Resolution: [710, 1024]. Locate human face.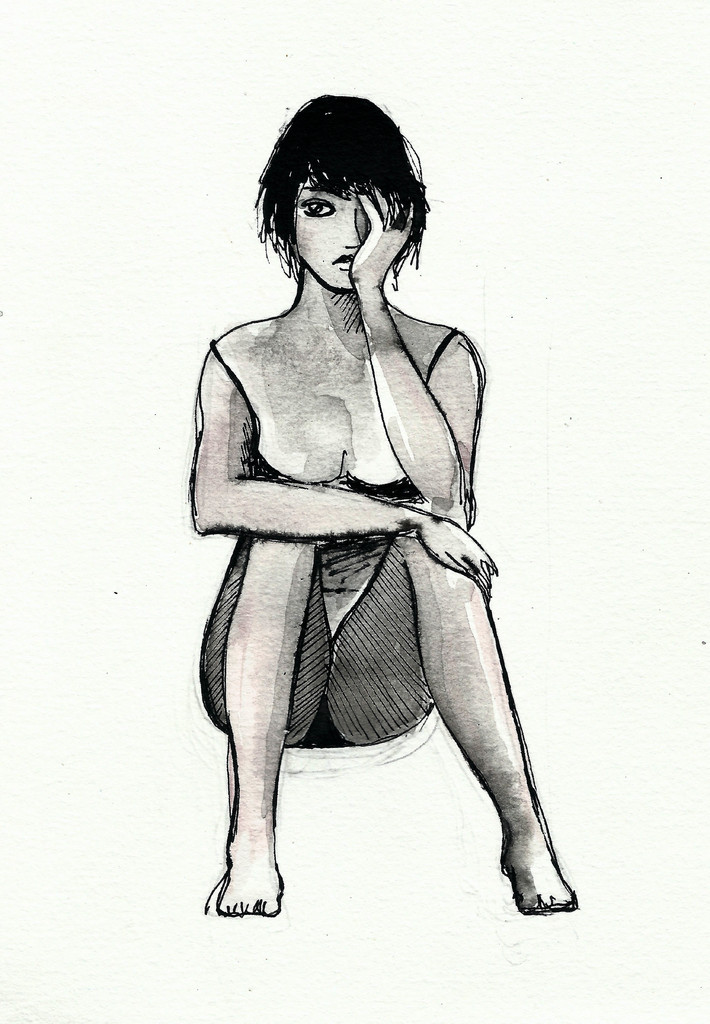
<box>271,131,410,294</box>.
